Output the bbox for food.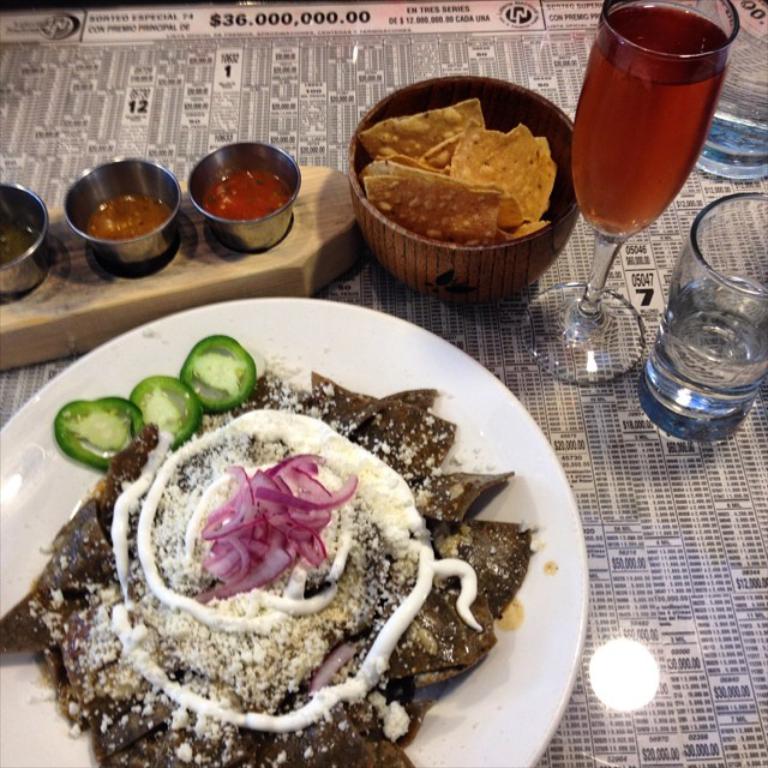
detection(124, 368, 203, 446).
